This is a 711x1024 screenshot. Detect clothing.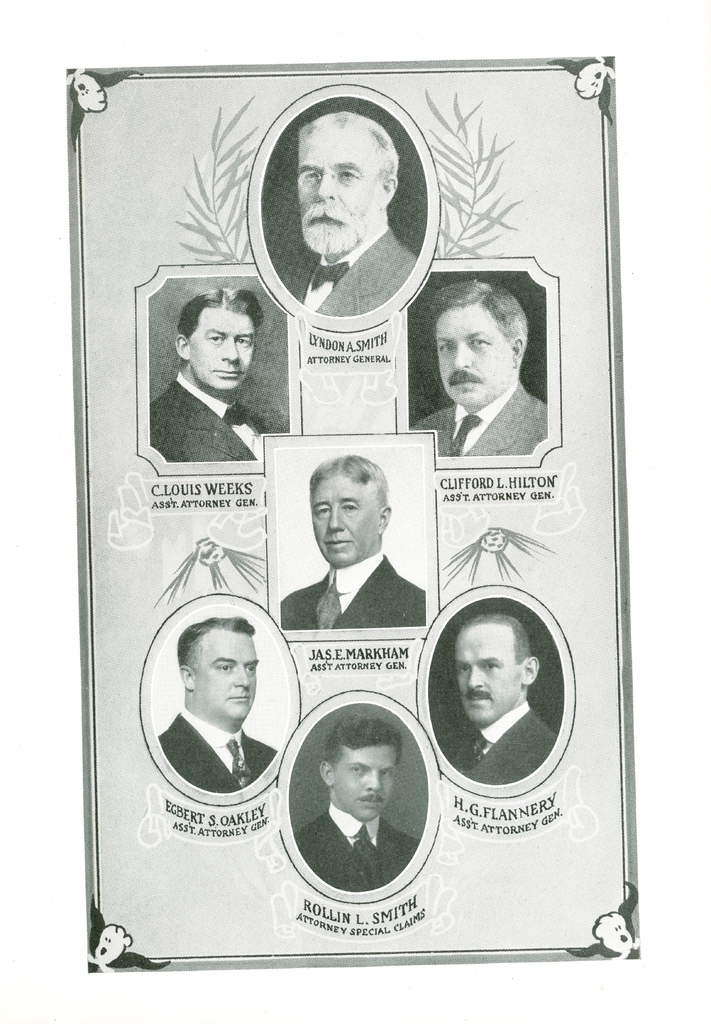
x1=279, y1=228, x2=413, y2=316.
